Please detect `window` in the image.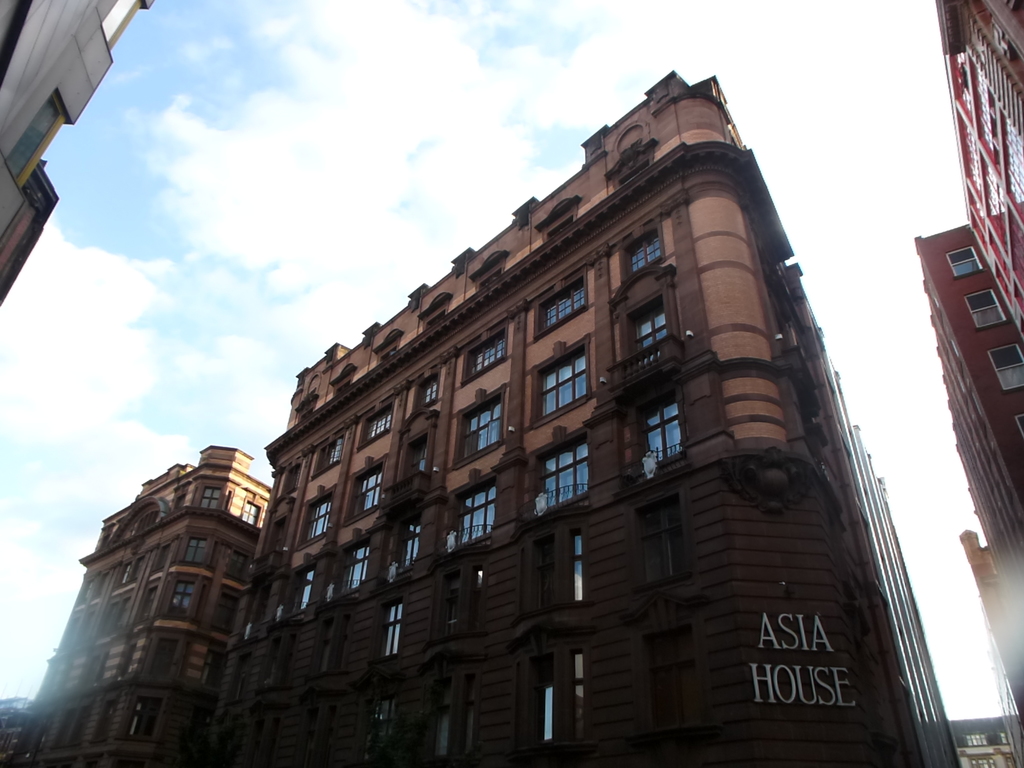
BBox(330, 541, 369, 600).
